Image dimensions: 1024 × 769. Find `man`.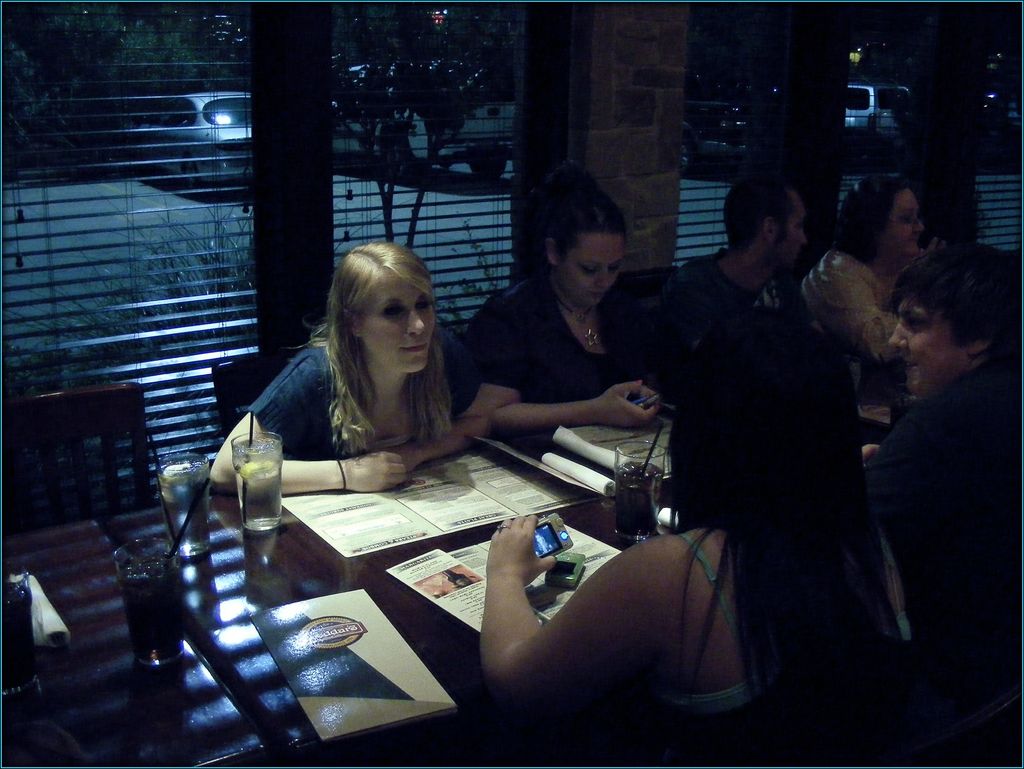
pyautogui.locateOnScreen(638, 184, 856, 416).
